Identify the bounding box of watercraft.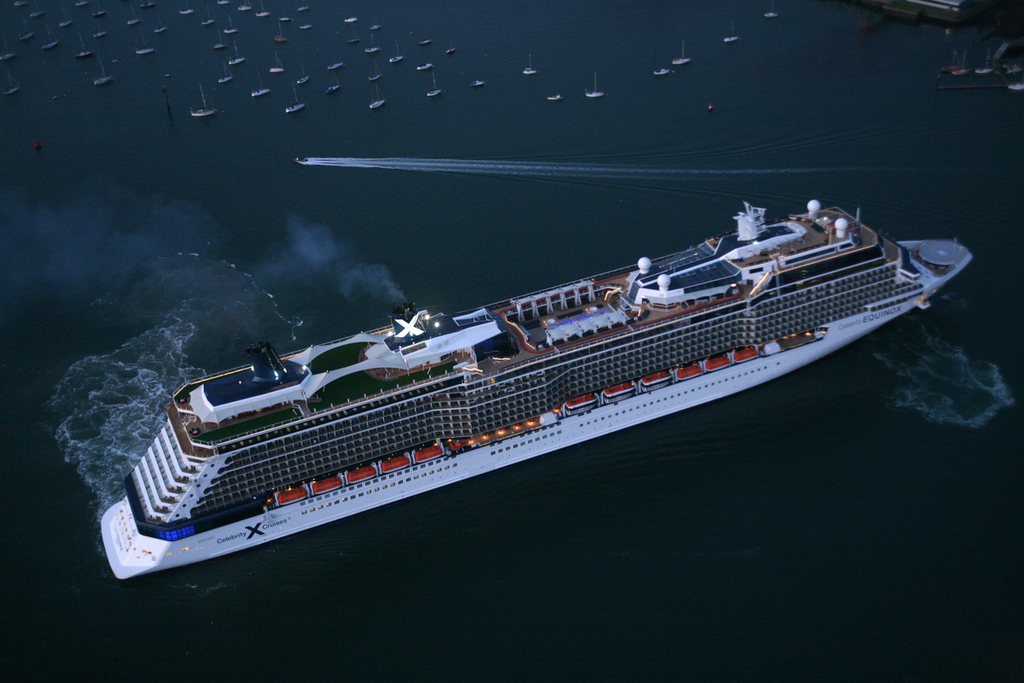
446,41,458,55.
